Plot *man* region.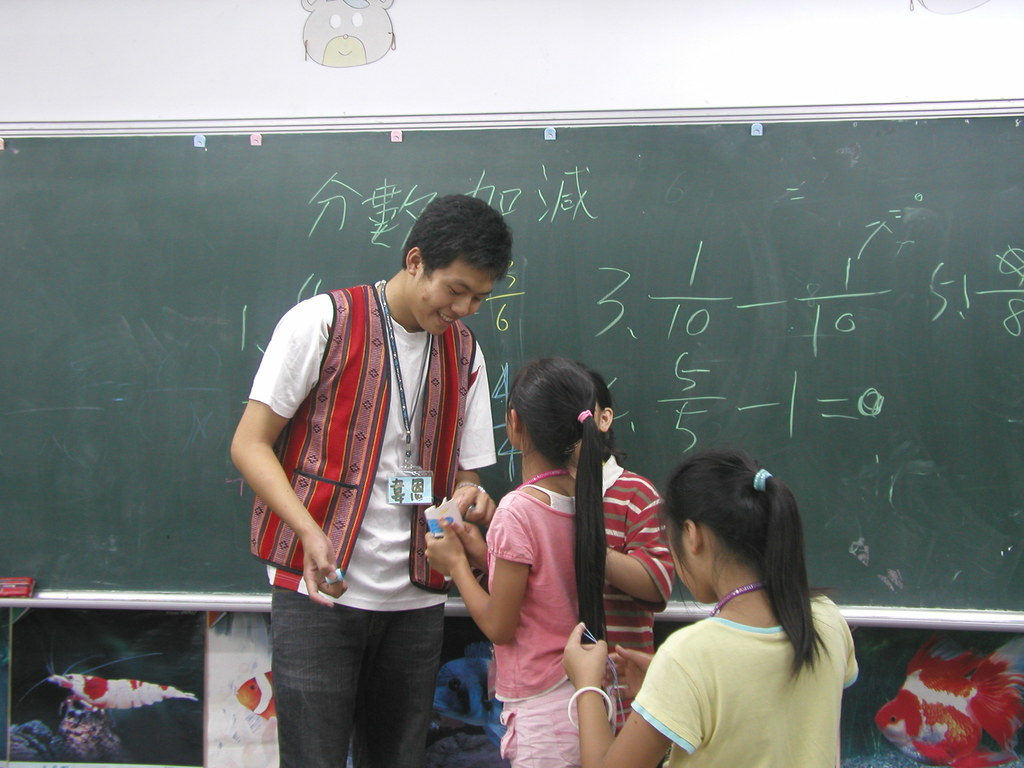
Plotted at Rect(236, 199, 522, 763).
